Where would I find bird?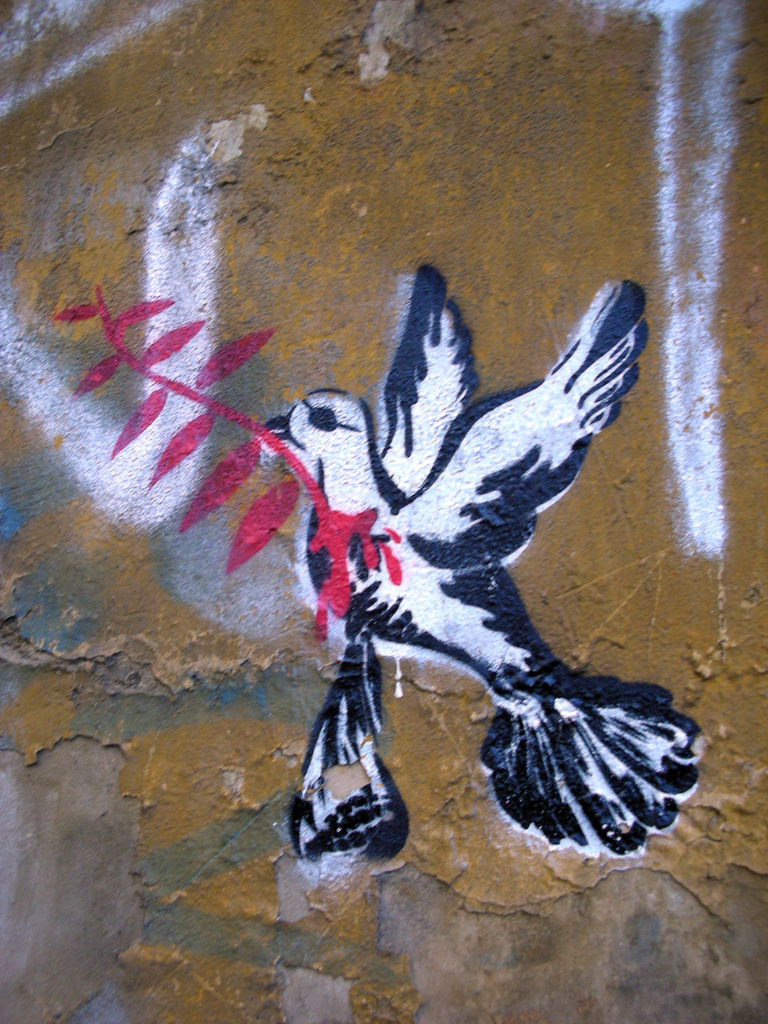
At [198,248,698,858].
